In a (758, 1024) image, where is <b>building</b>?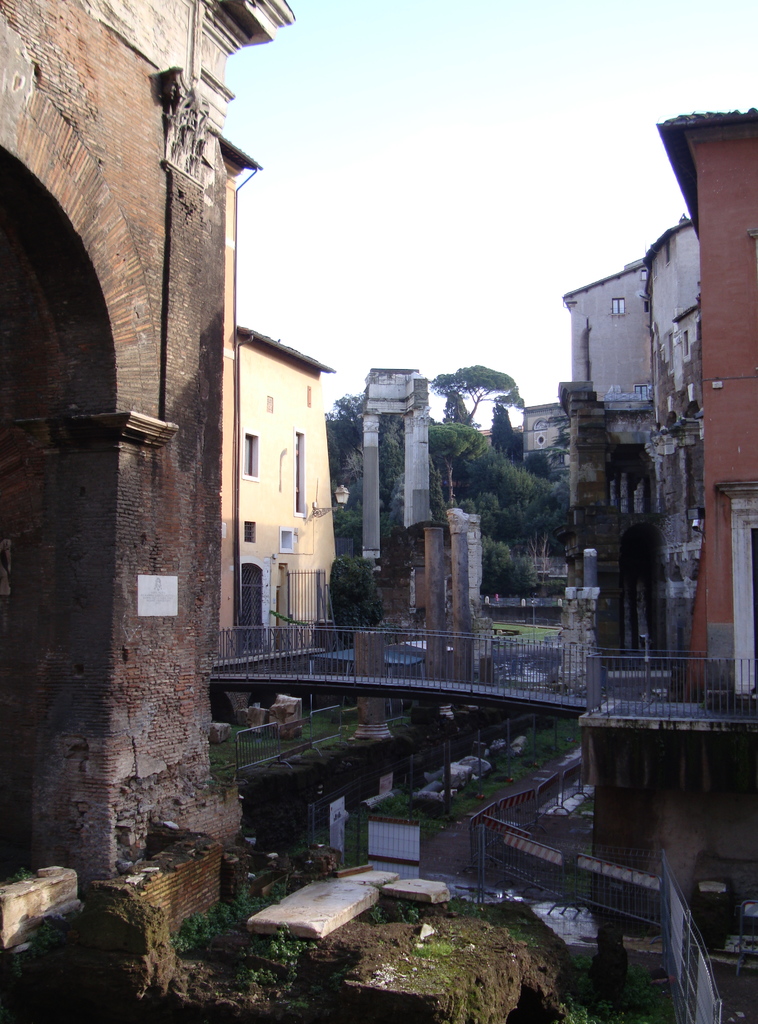
l=1, t=0, r=298, b=947.
